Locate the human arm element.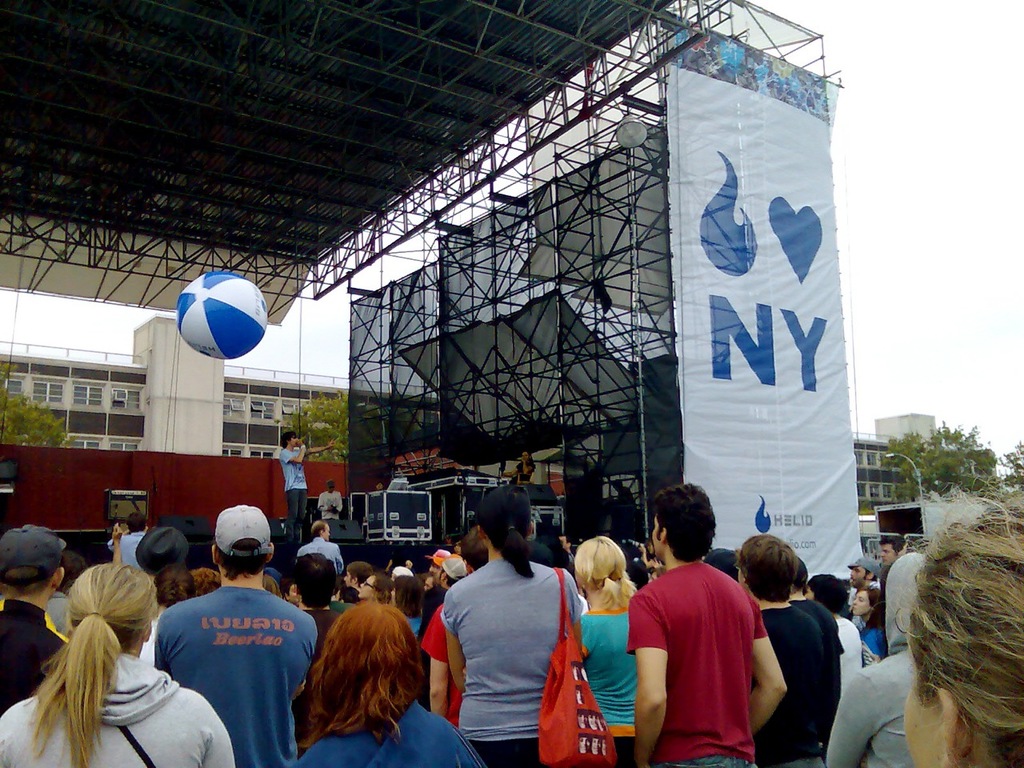
Element bbox: {"left": 282, "top": 430, "right": 308, "bottom": 469}.
